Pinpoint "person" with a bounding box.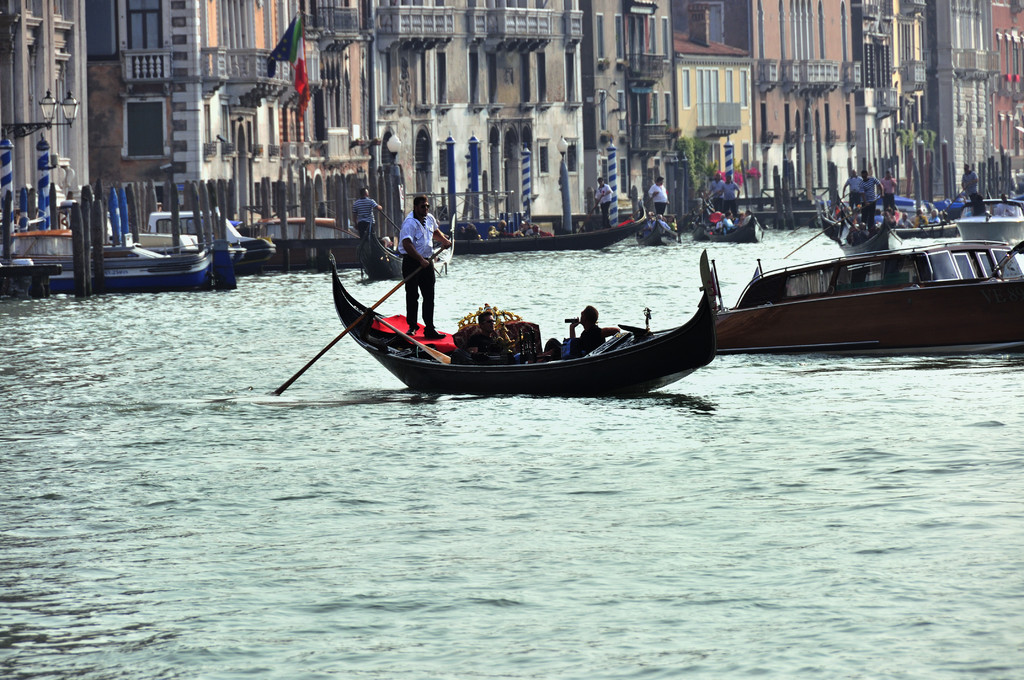
596/175/619/231.
